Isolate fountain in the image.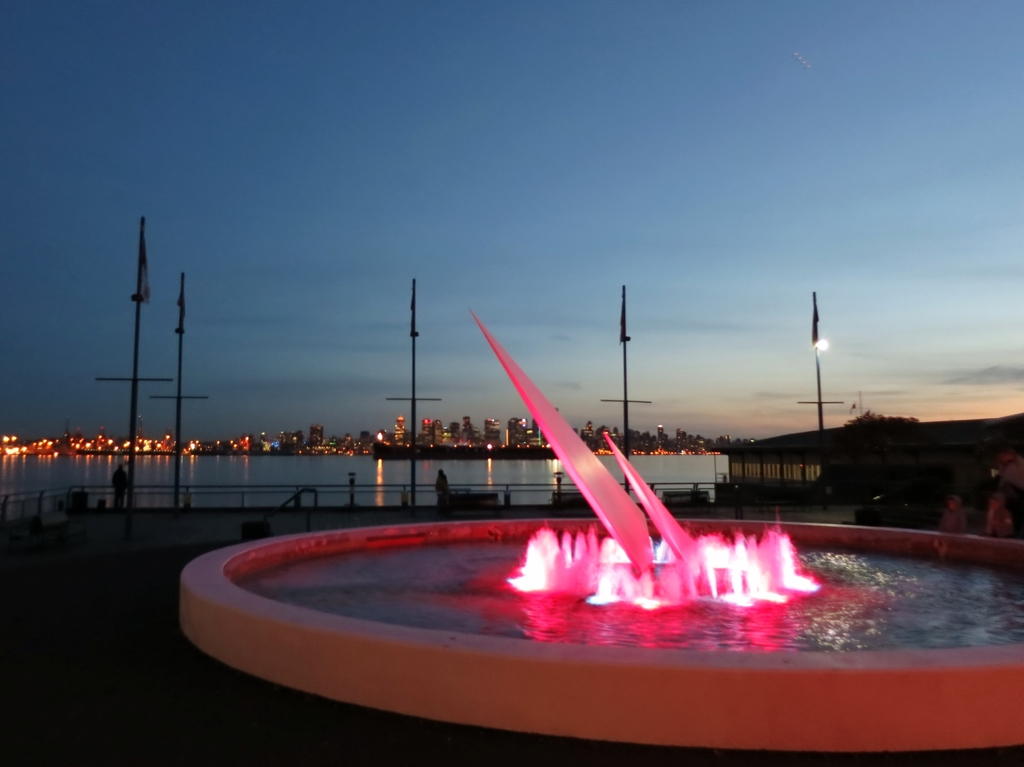
Isolated region: box(177, 312, 1023, 751).
